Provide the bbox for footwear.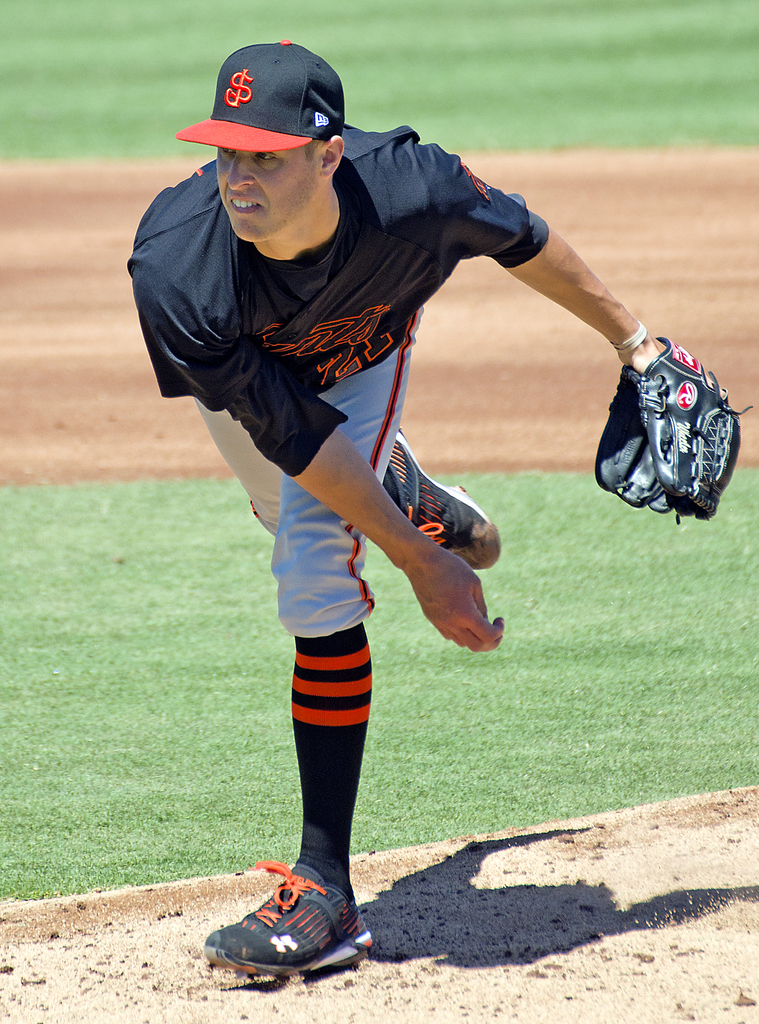
region(388, 428, 501, 570).
